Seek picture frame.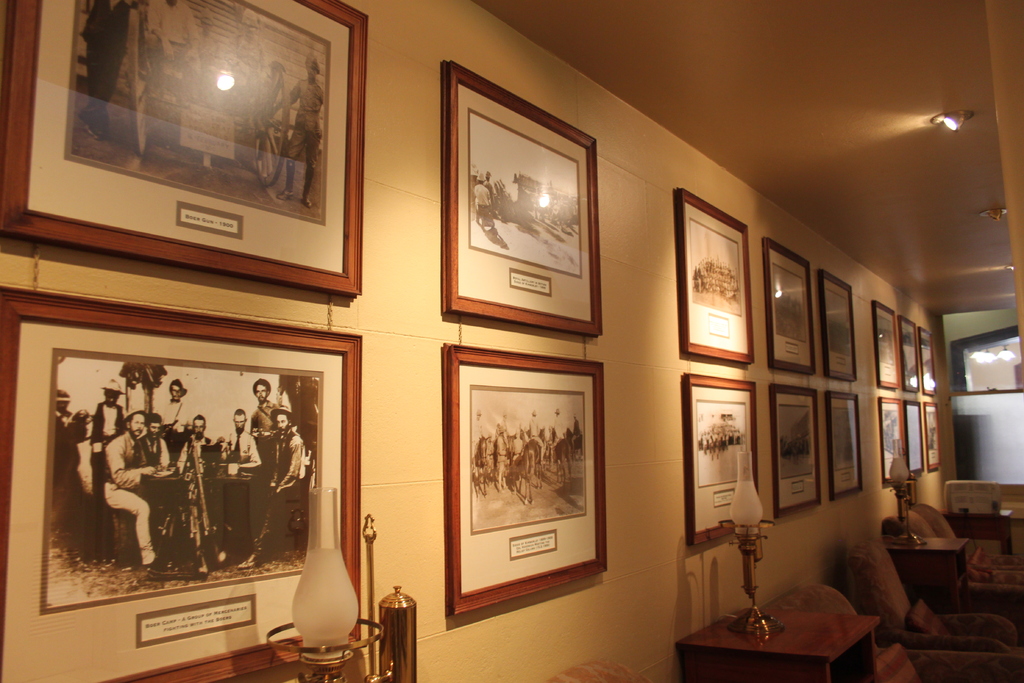
(905,401,938,476).
